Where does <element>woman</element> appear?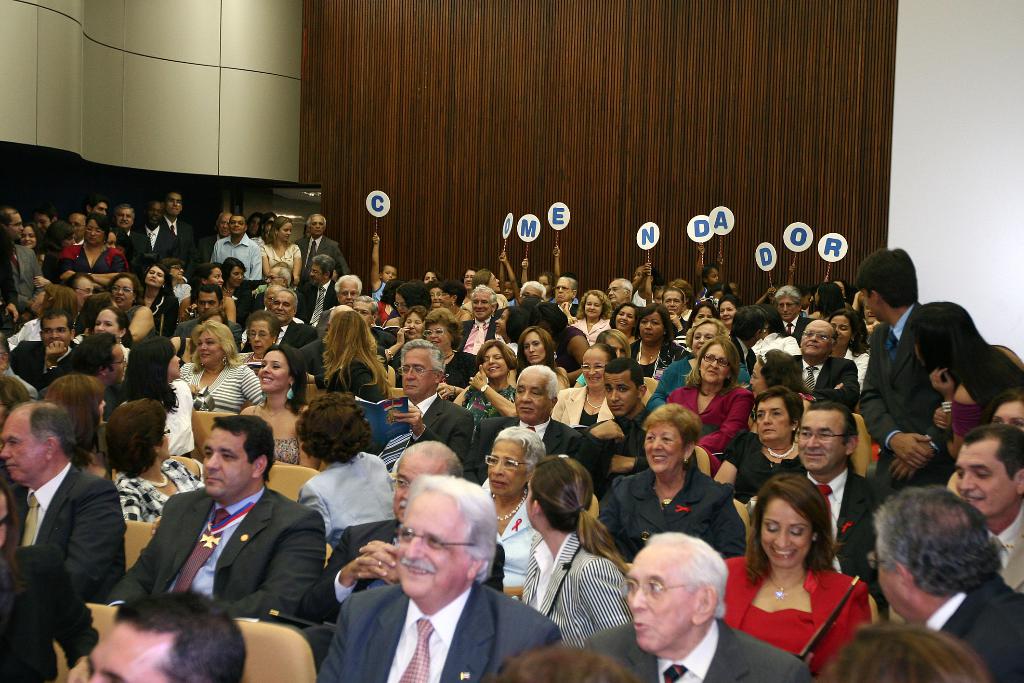
Appears at box(661, 340, 754, 466).
